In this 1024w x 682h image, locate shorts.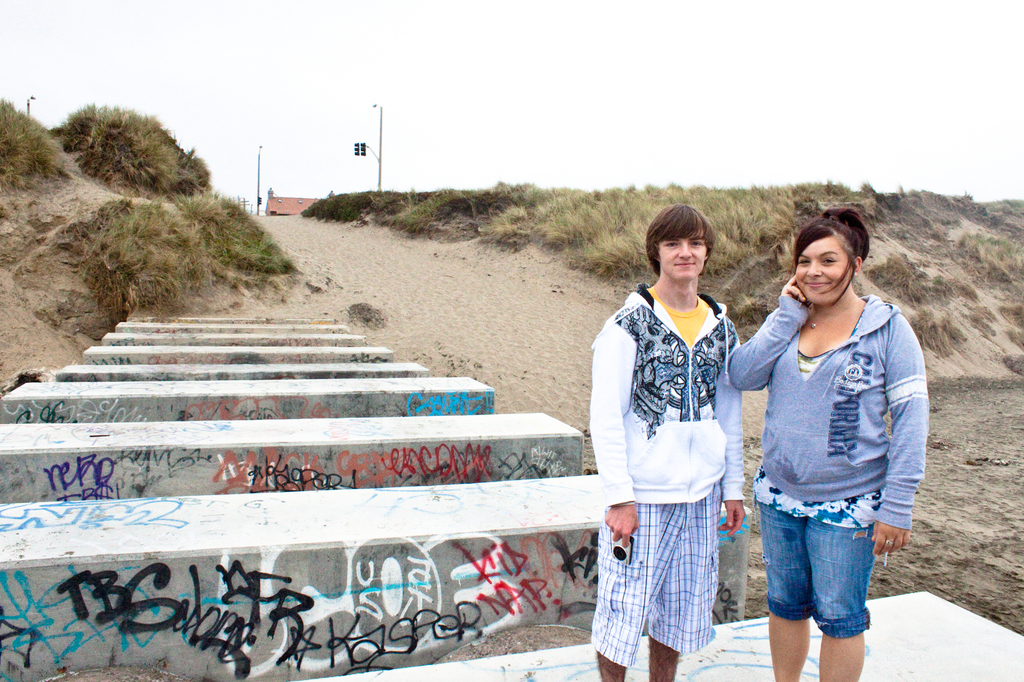
Bounding box: 756, 500, 877, 639.
